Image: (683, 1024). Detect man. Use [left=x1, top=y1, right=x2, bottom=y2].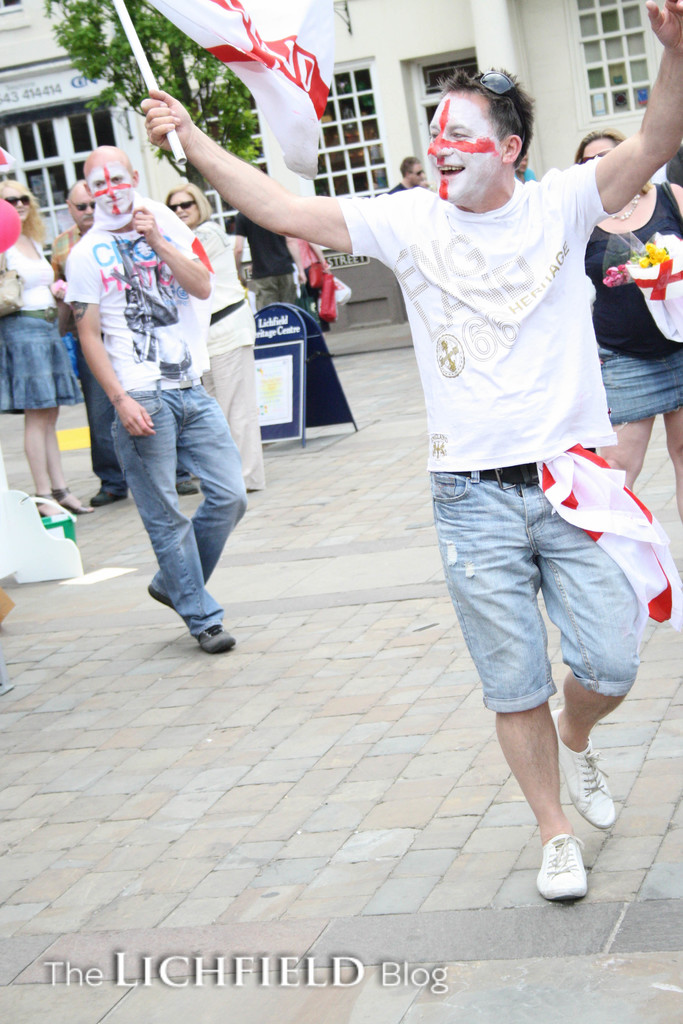
[left=38, top=172, right=206, bottom=518].
